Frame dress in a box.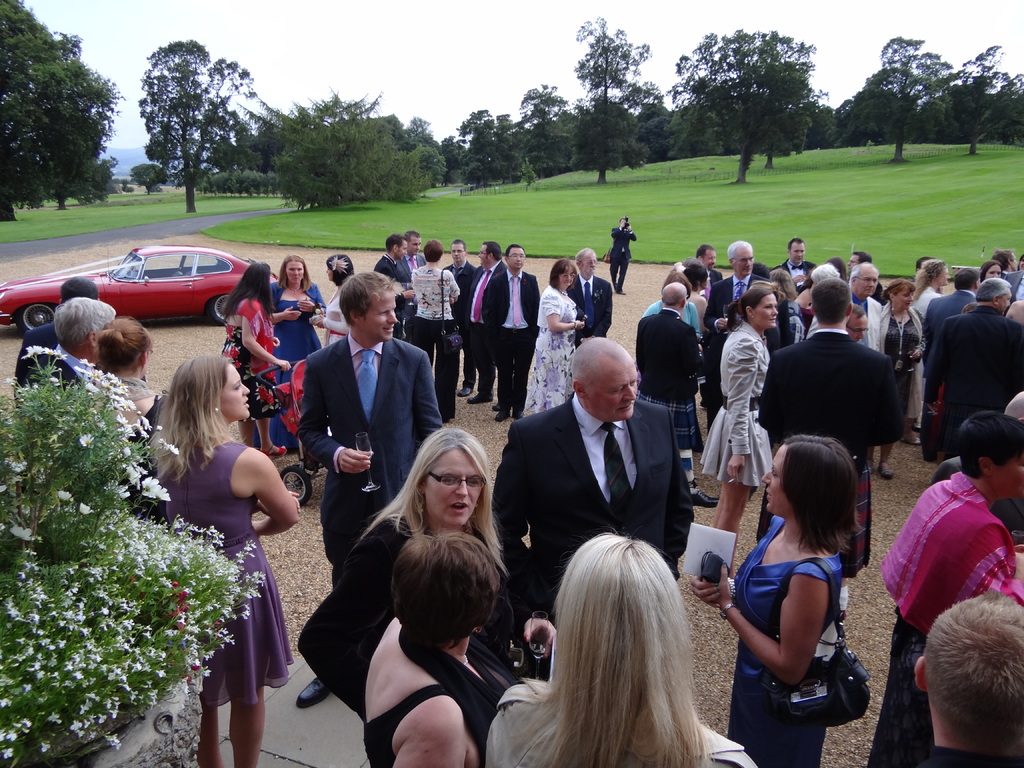
[877,307,925,442].
